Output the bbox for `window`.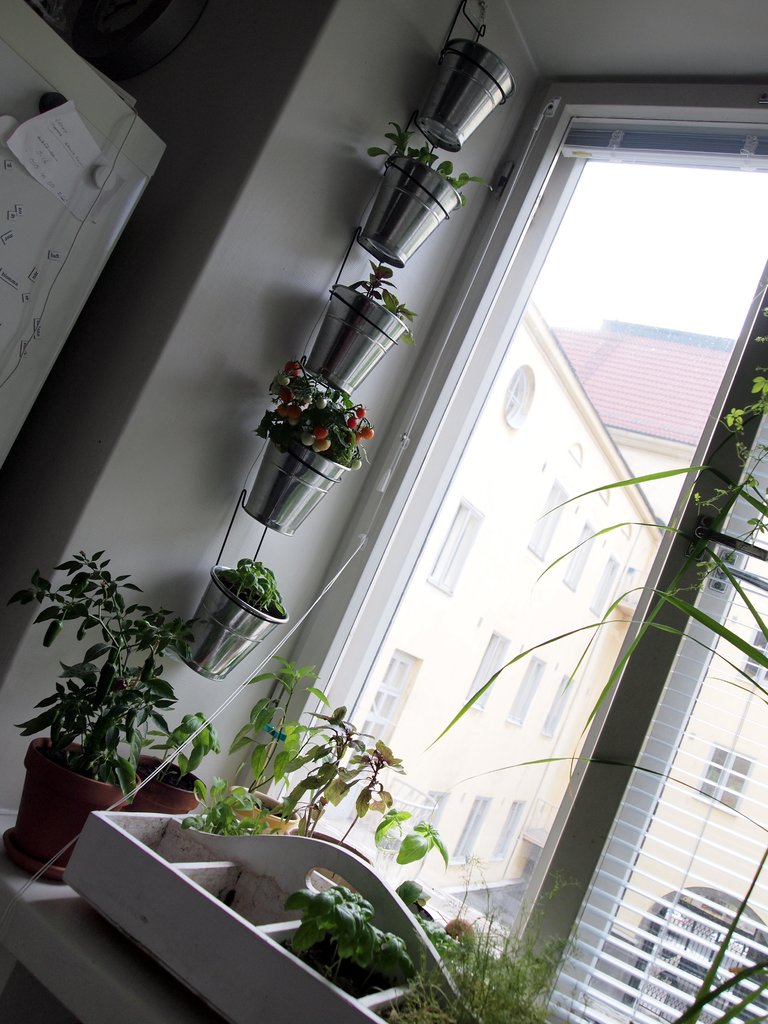
[left=537, top=679, right=569, bottom=737].
